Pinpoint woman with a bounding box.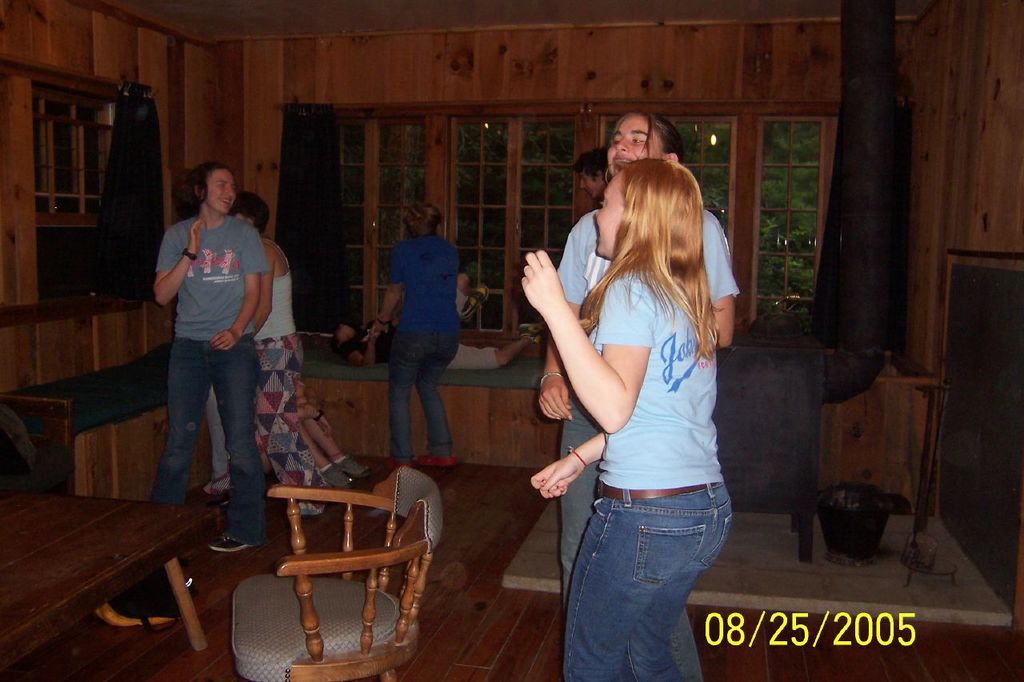
detection(546, 106, 737, 681).
